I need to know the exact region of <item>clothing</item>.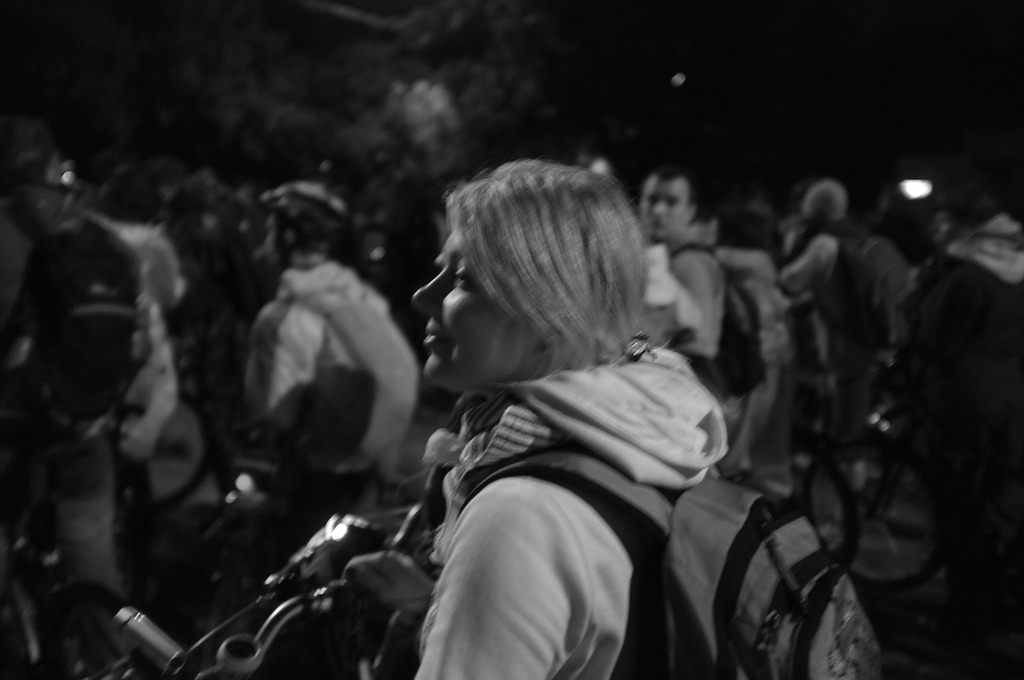
Region: 419,343,886,679.
